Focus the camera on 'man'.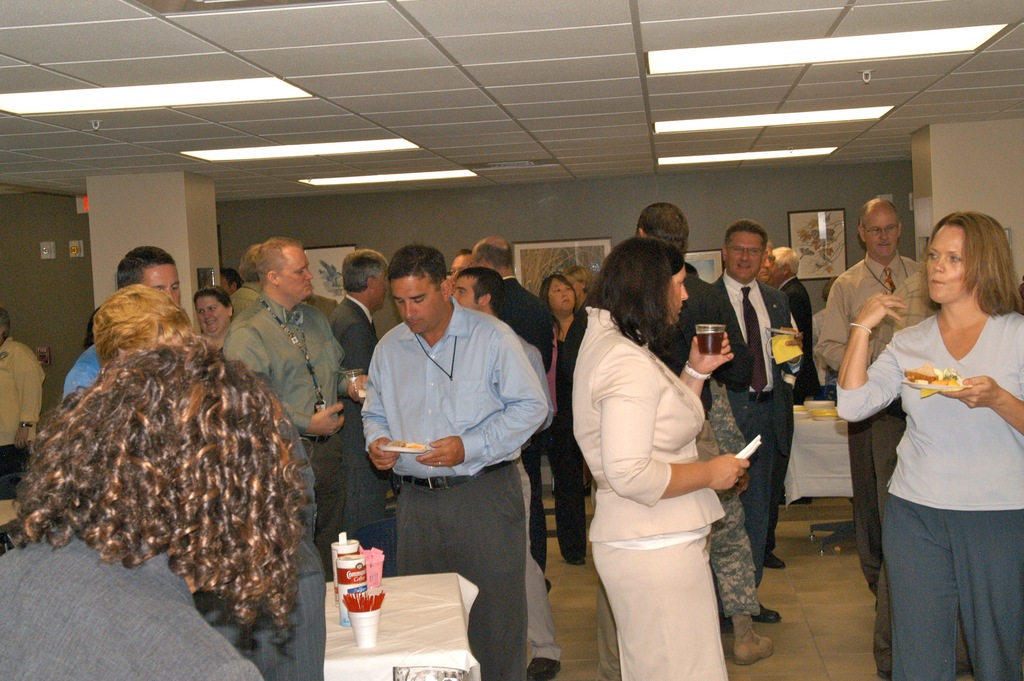
Focus region: pyautogui.locateOnScreen(711, 218, 804, 623).
